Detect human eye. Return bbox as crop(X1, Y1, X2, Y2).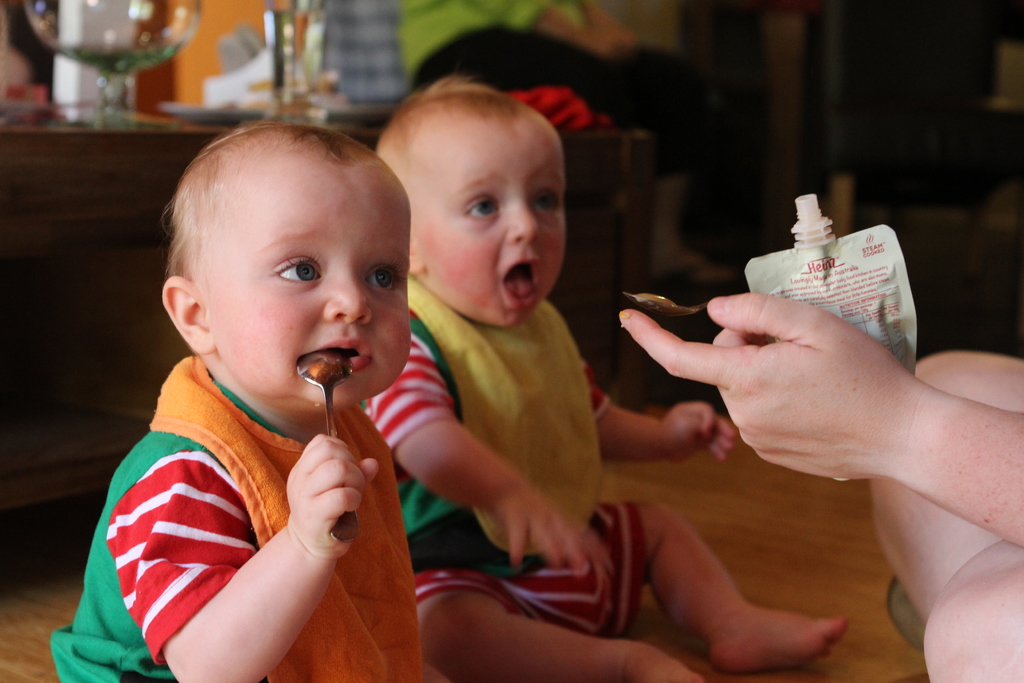
crop(271, 252, 323, 289).
